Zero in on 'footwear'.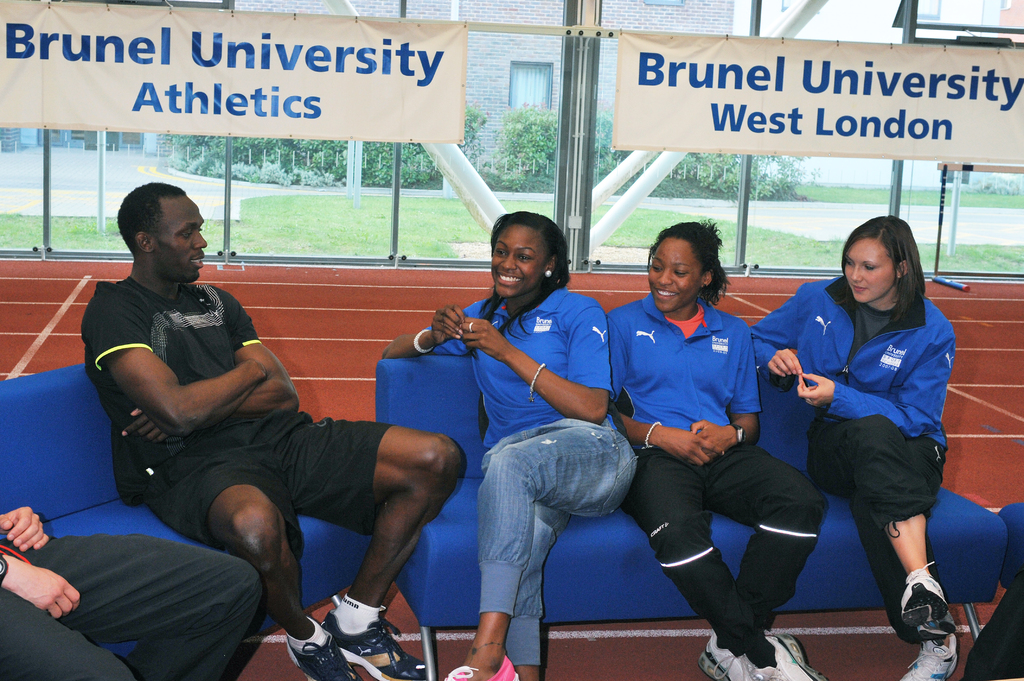
Zeroed in: [326, 609, 433, 680].
